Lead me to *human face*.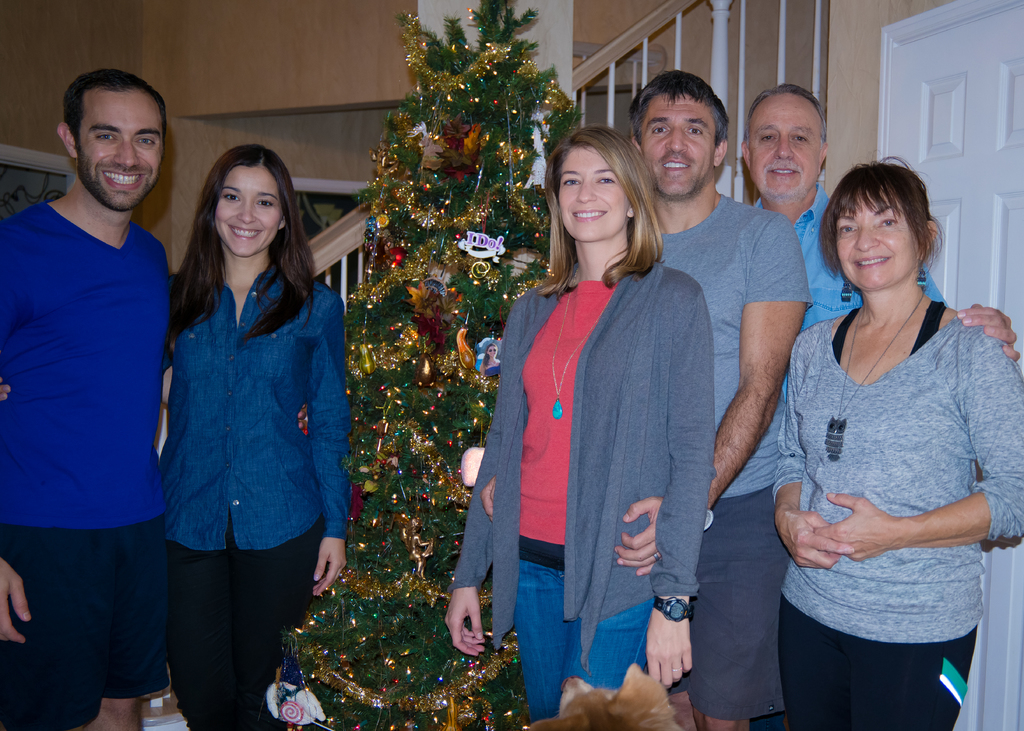
Lead to bbox=[639, 92, 718, 197].
